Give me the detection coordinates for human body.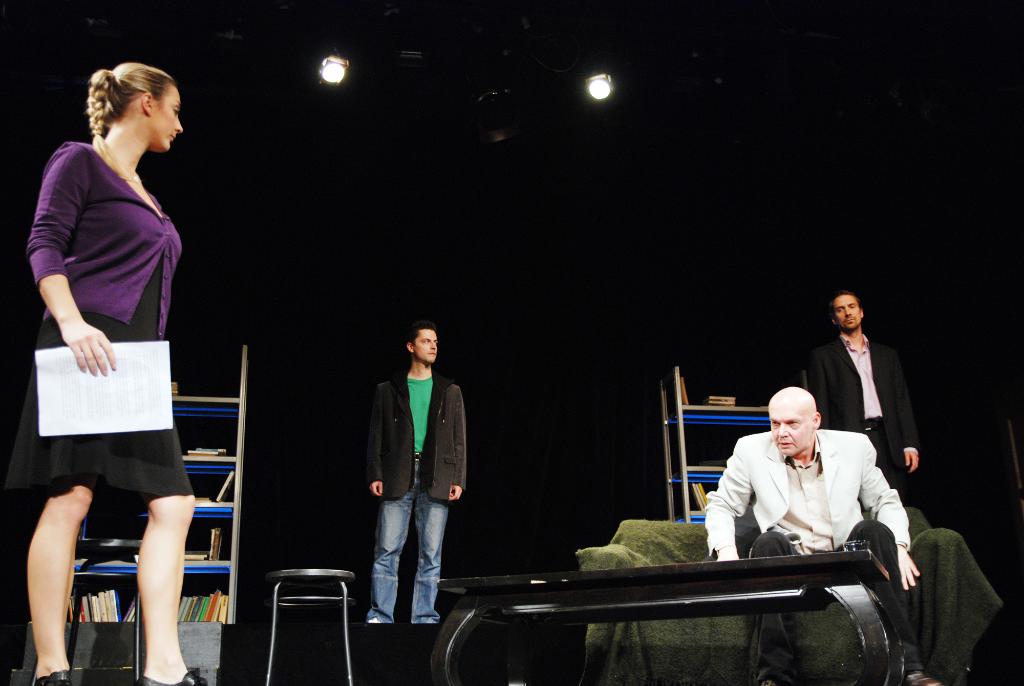
bbox(363, 318, 469, 625).
